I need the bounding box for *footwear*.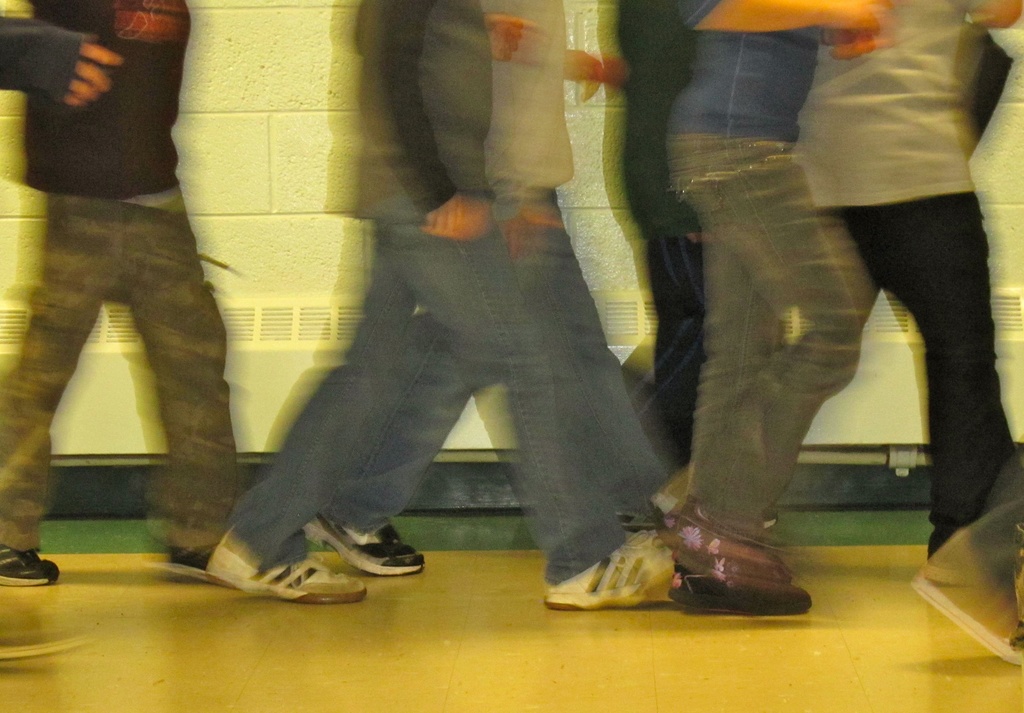
Here it is: [x1=544, y1=533, x2=669, y2=611].
